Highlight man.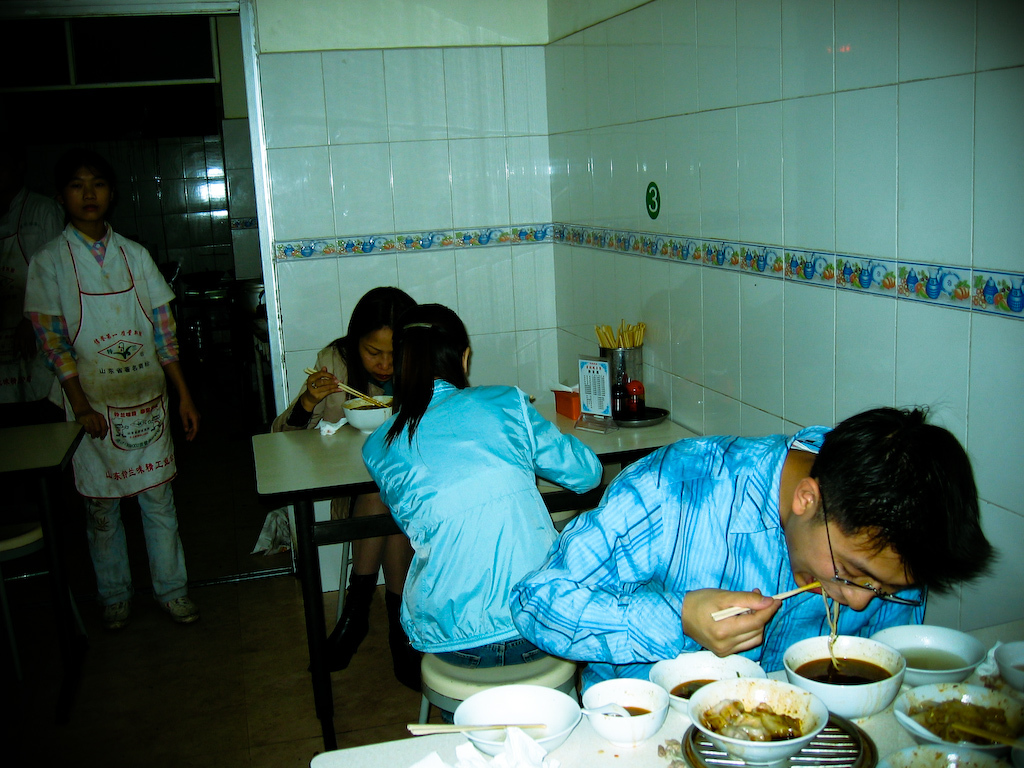
Highlighted region: [21,165,195,634].
